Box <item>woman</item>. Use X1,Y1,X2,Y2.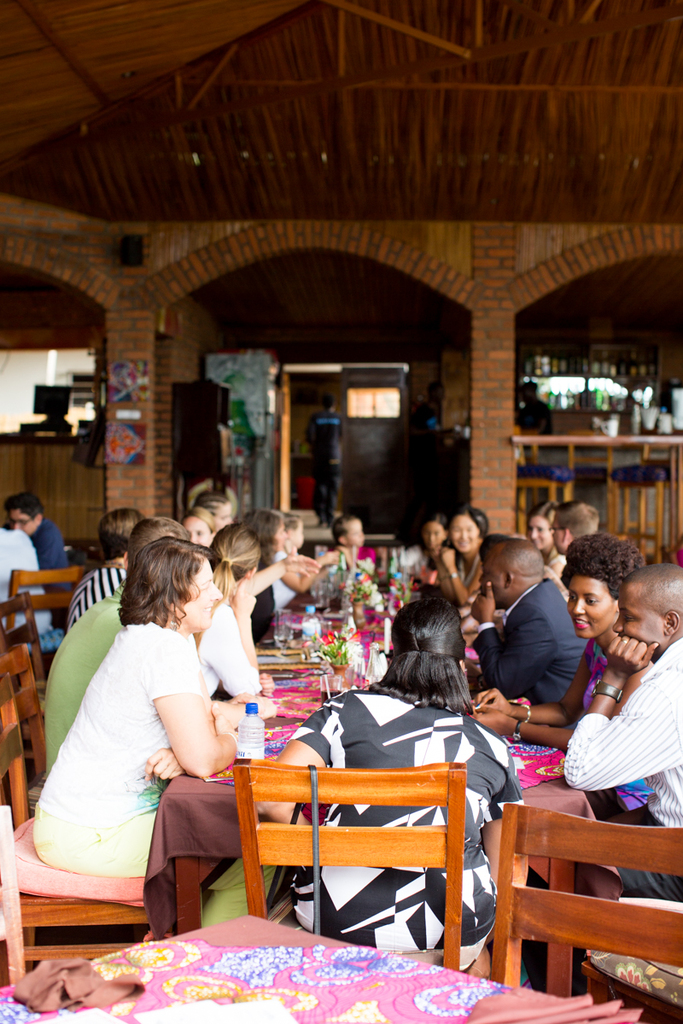
271,602,533,975.
